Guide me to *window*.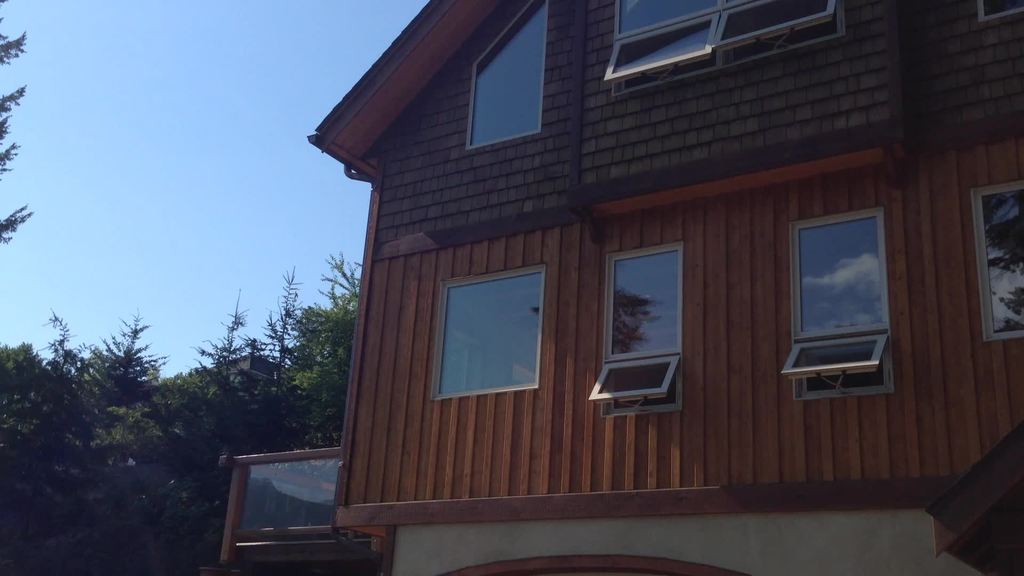
Guidance: Rect(600, 240, 682, 419).
